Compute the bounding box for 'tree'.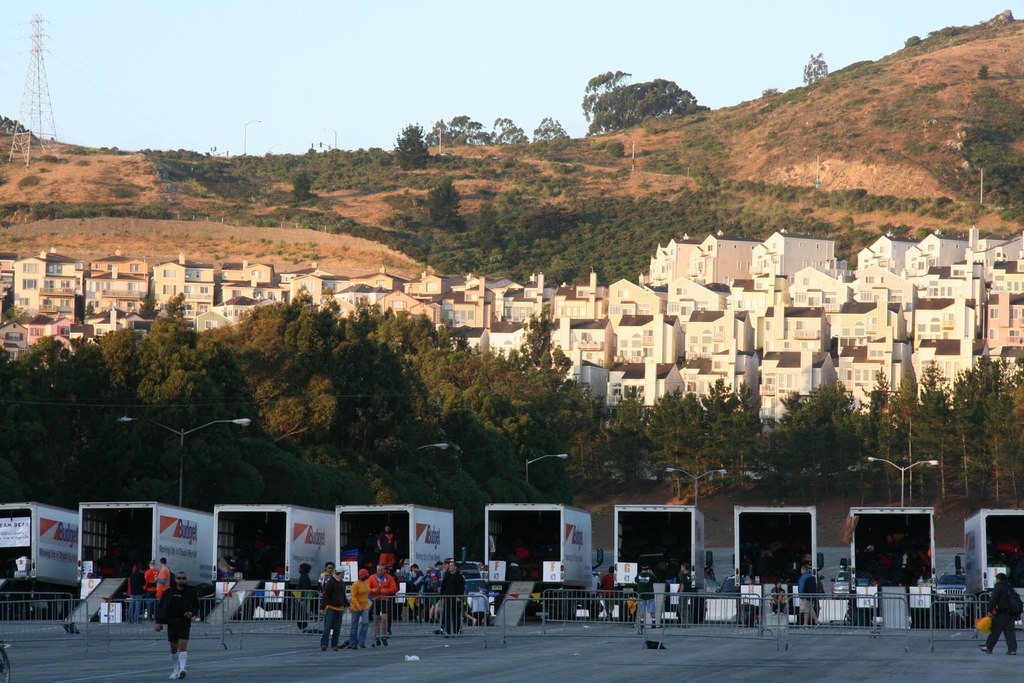
(x1=295, y1=172, x2=320, y2=199).
